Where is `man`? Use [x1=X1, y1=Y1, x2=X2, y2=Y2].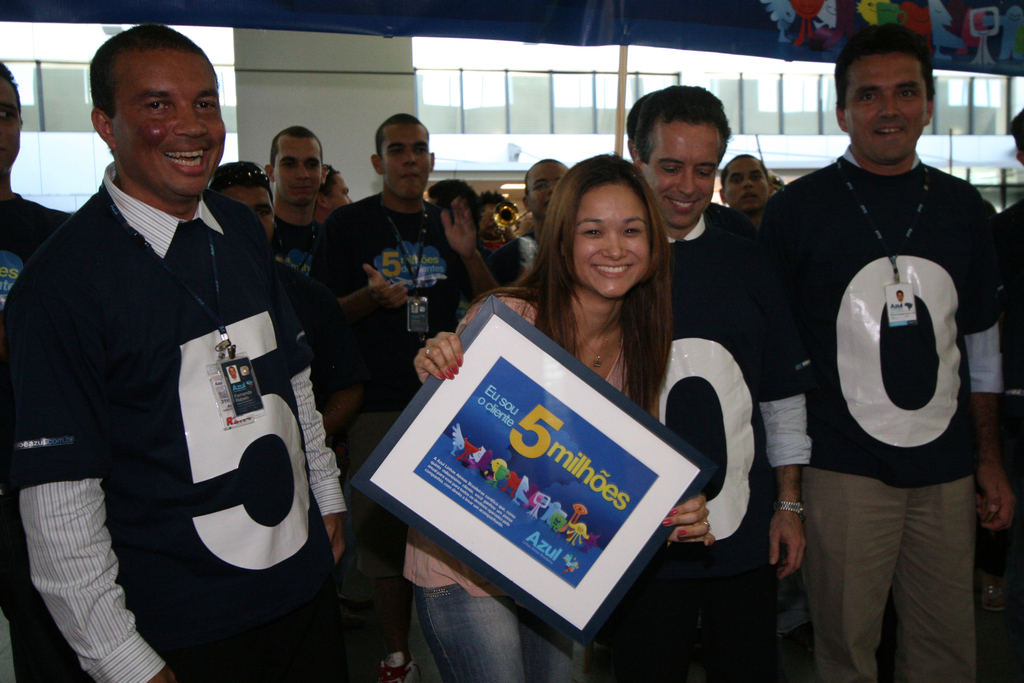
[x1=756, y1=25, x2=1016, y2=682].
